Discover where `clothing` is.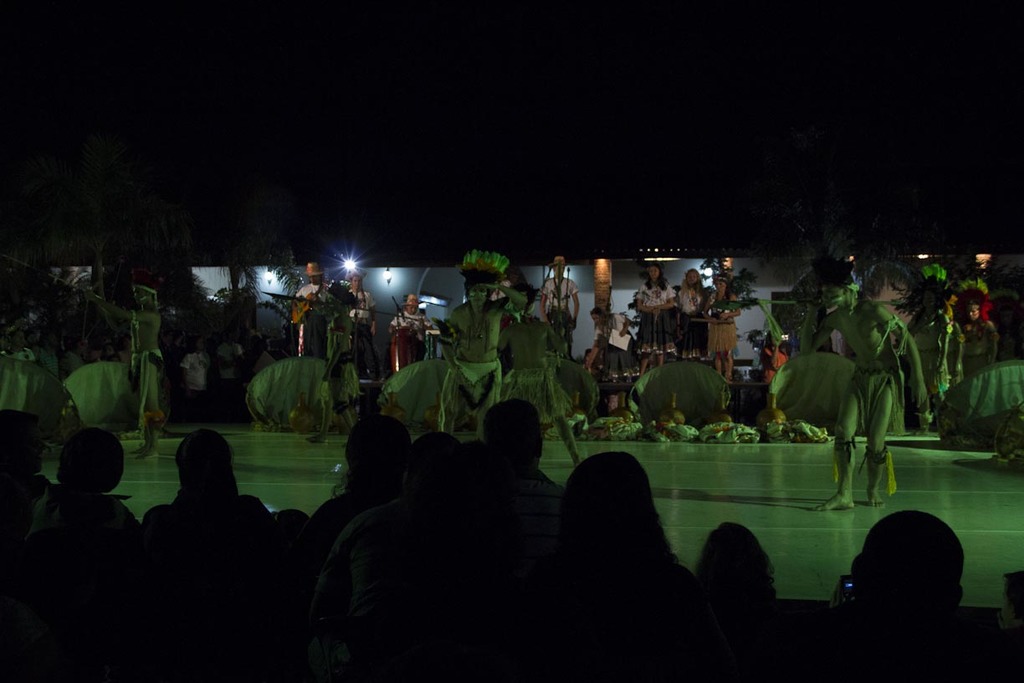
Discovered at {"left": 508, "top": 362, "right": 565, "bottom": 425}.
